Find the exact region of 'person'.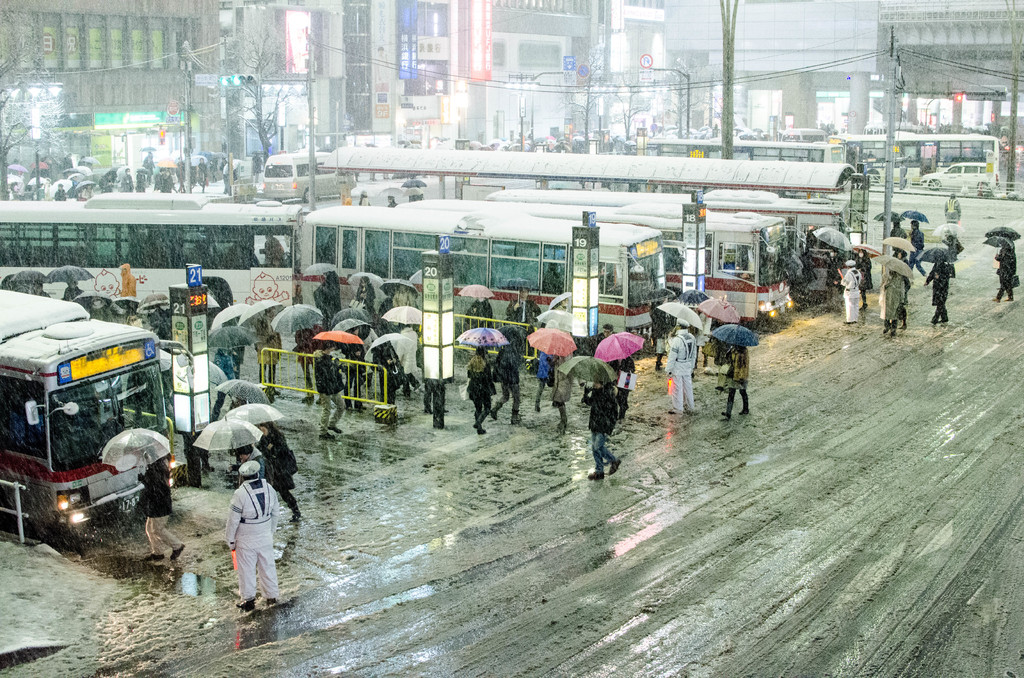
Exact region: 841/259/858/330.
